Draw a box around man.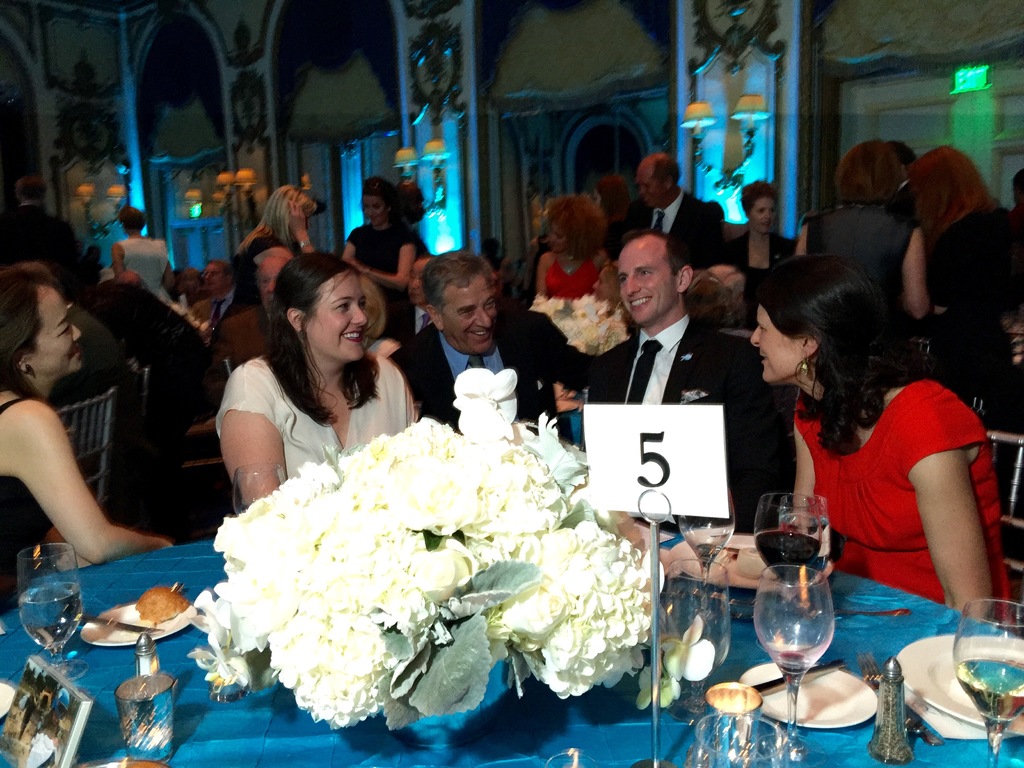
select_region(389, 254, 435, 348).
